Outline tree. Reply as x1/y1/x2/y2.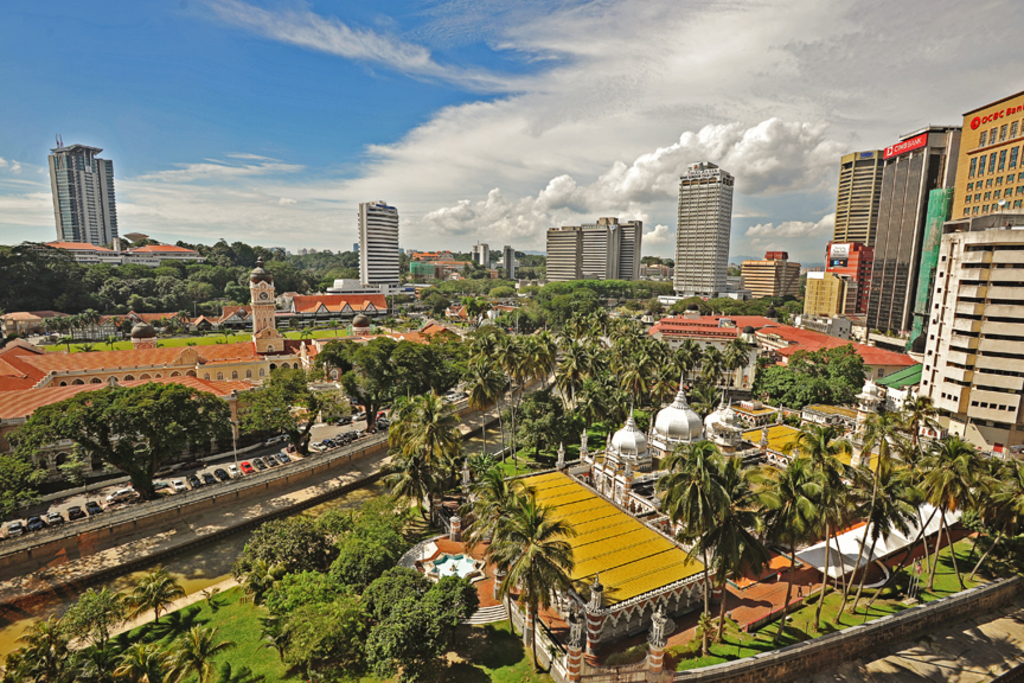
21/352/217/502.
